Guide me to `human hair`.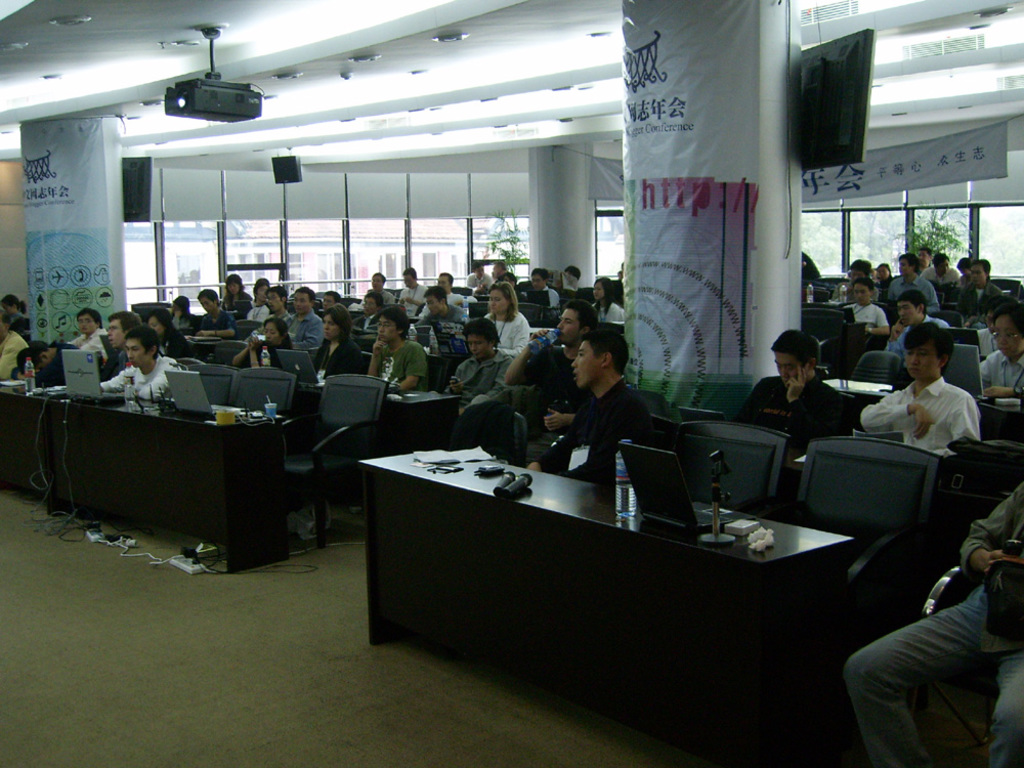
Guidance: detection(850, 259, 868, 269).
